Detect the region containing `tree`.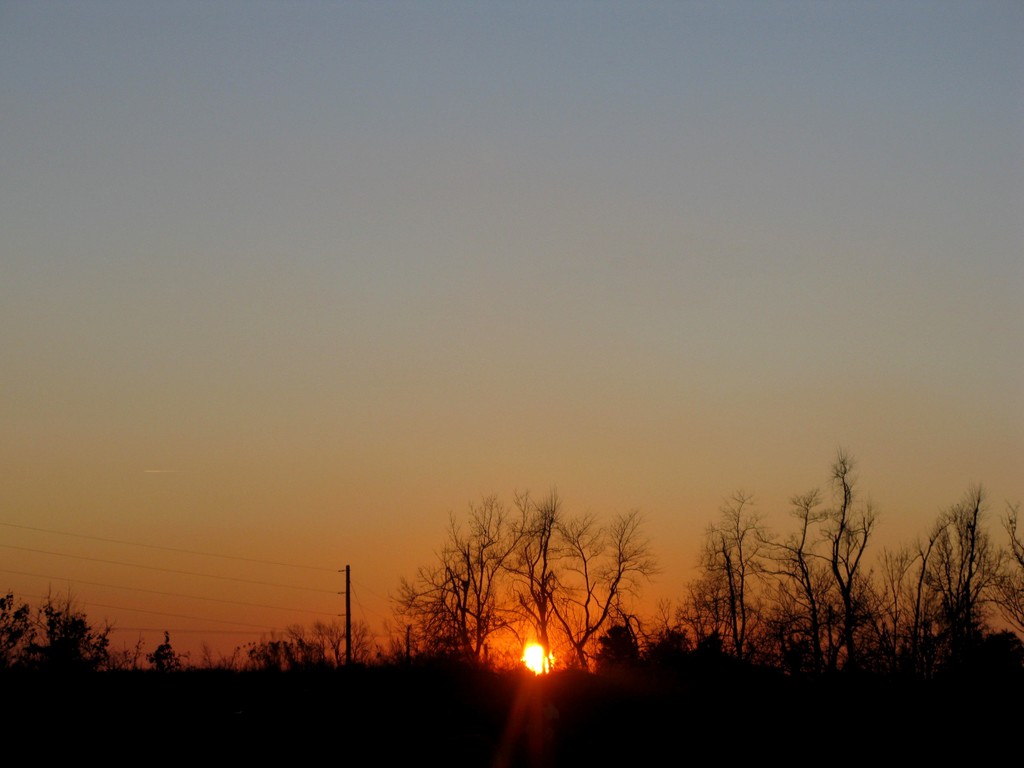
detection(682, 495, 777, 657).
